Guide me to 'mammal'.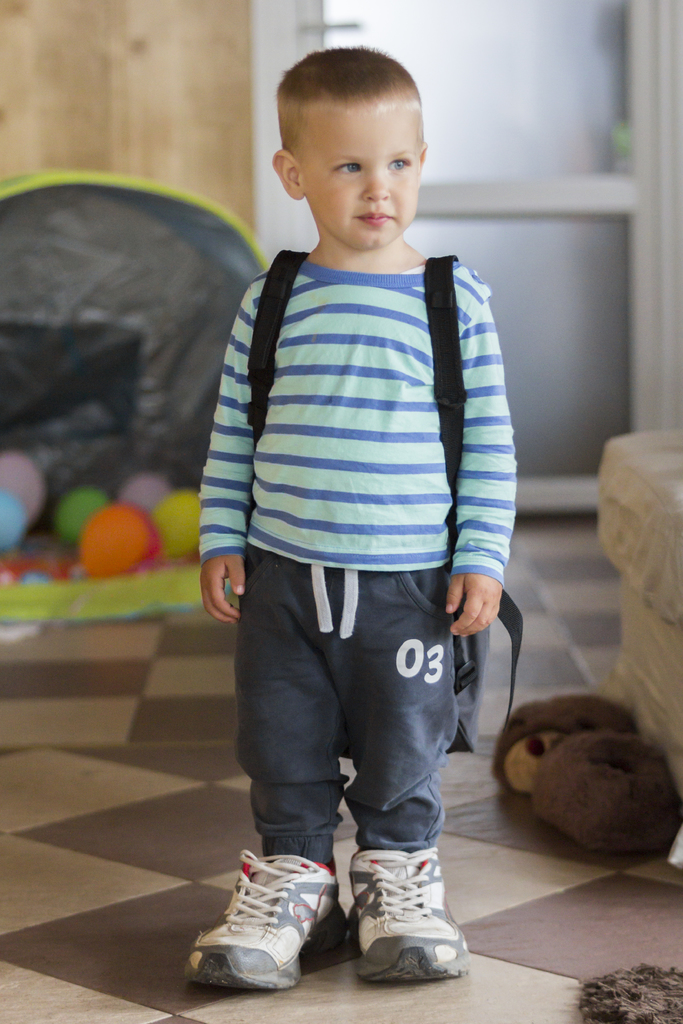
Guidance: bbox=(190, 37, 525, 992).
